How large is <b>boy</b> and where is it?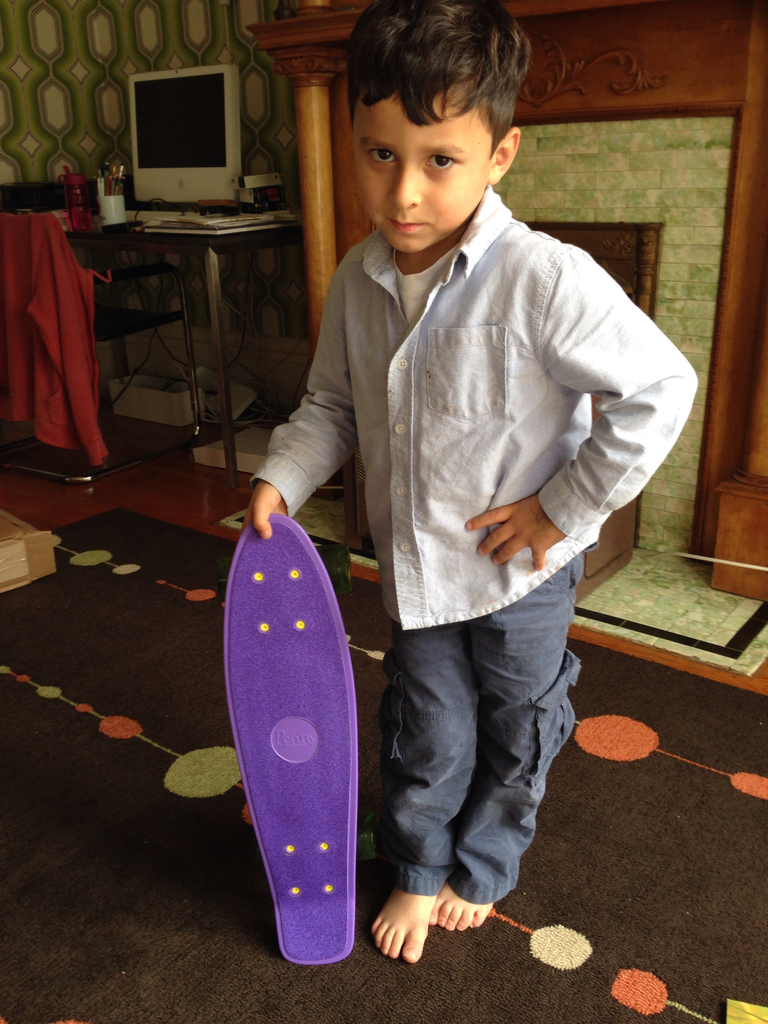
Bounding box: 250, 36, 660, 901.
